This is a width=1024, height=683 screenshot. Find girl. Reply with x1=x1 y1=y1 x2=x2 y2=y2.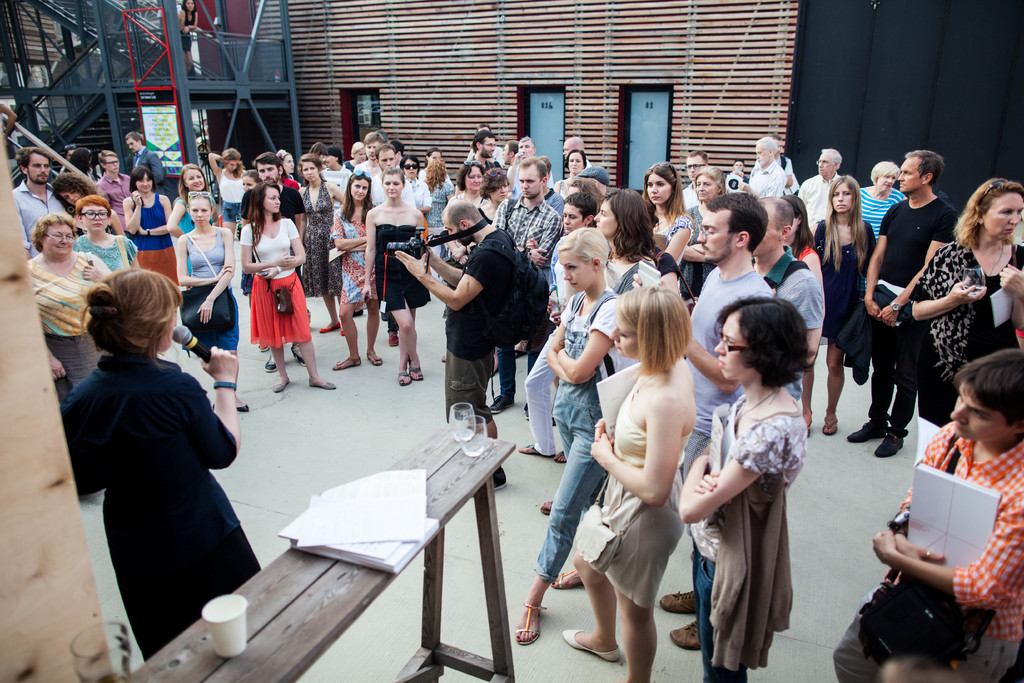
x1=120 y1=162 x2=180 y2=295.
